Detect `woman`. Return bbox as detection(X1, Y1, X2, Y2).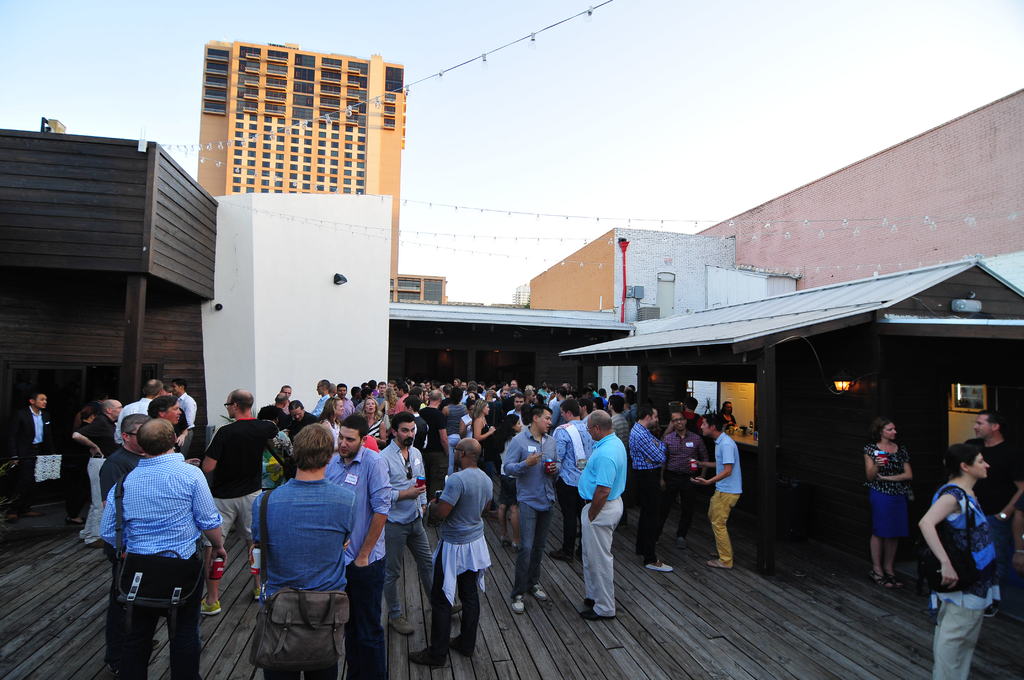
detection(316, 393, 344, 460).
